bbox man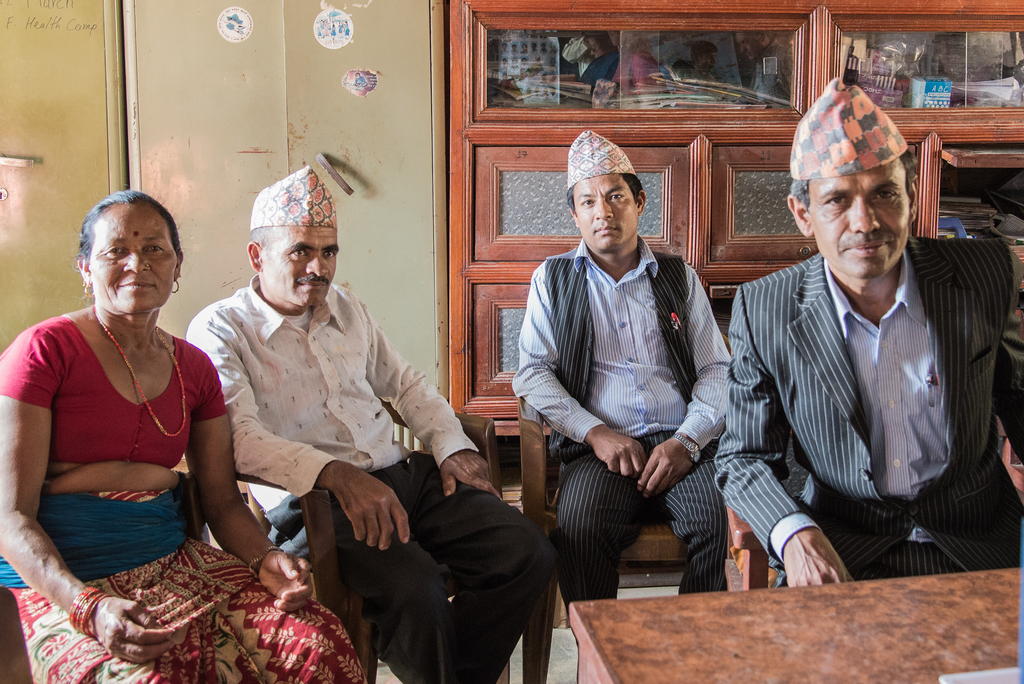
rect(716, 104, 1008, 601)
